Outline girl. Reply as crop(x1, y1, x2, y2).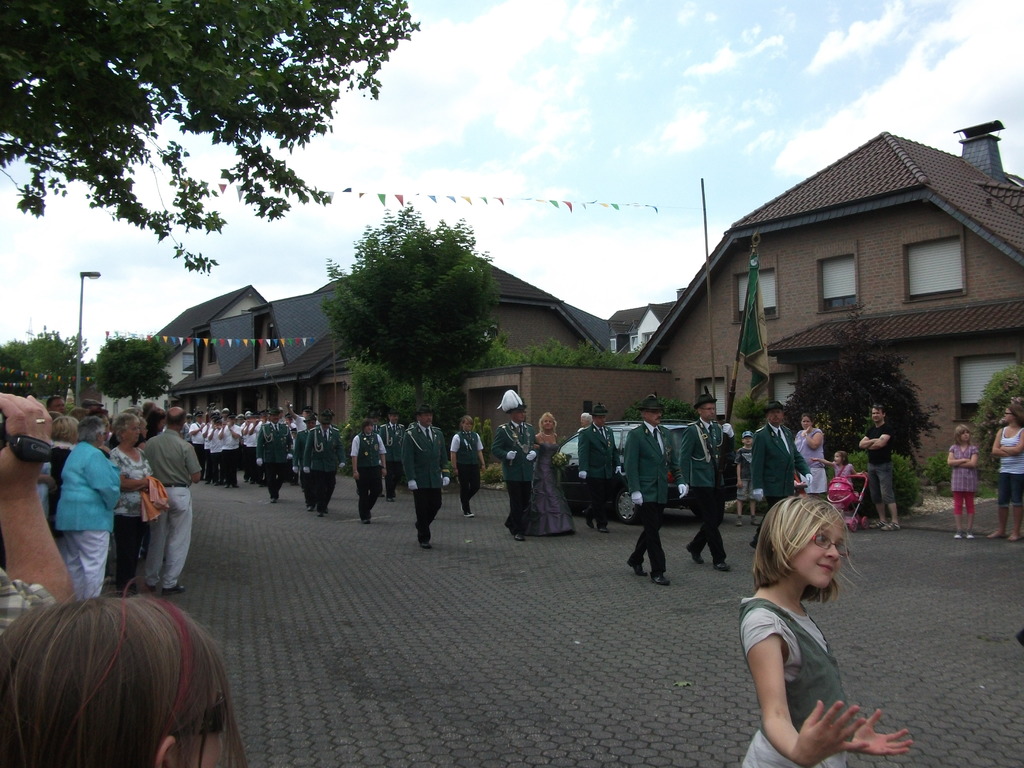
crop(947, 428, 977, 537).
